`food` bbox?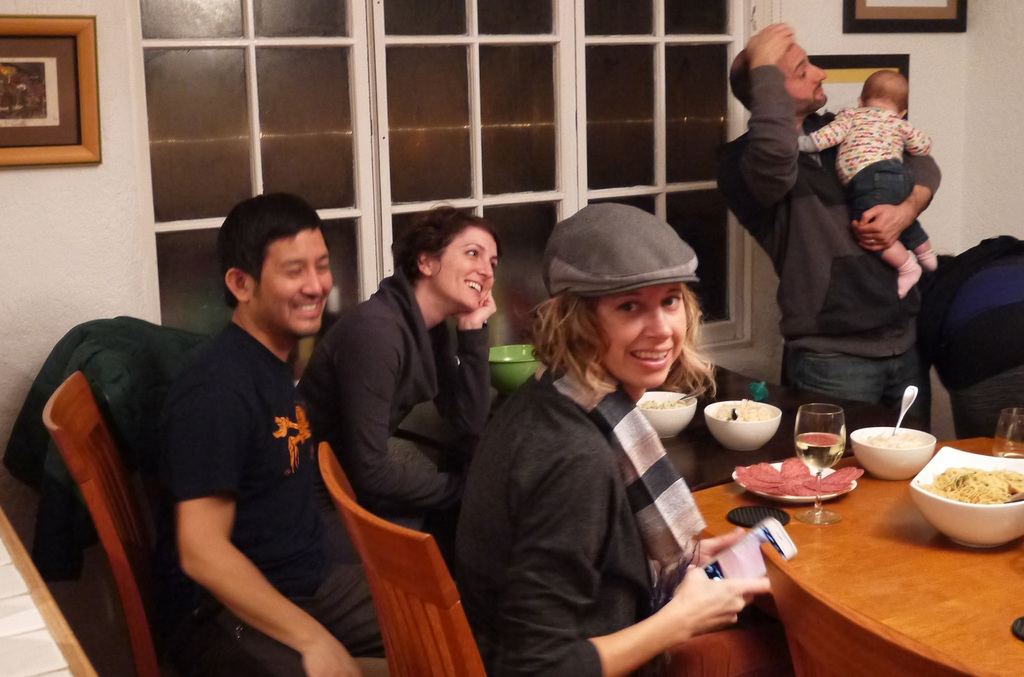
<box>710,398,773,423</box>
